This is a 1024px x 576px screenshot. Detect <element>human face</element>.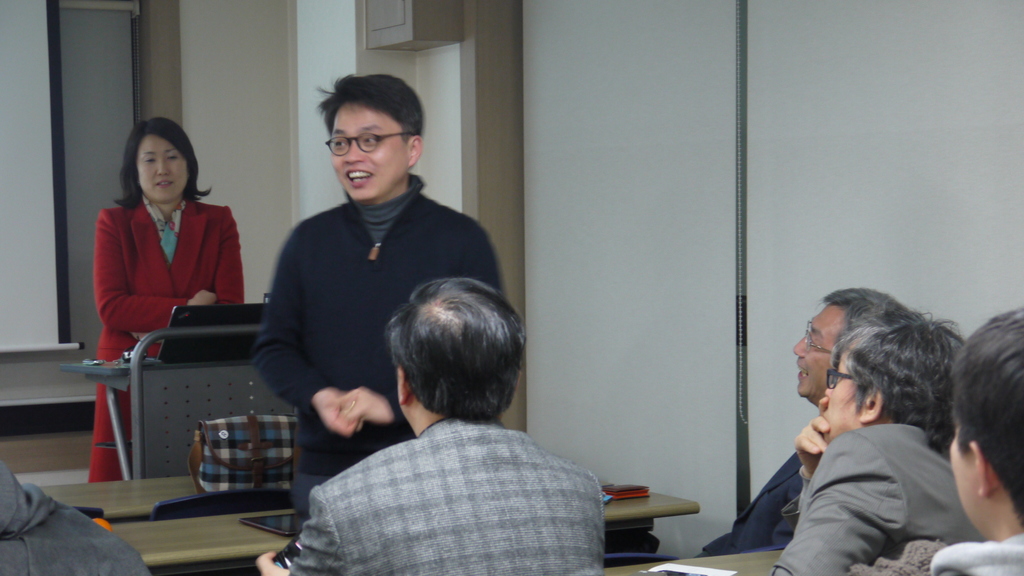
bbox=[136, 137, 186, 204].
